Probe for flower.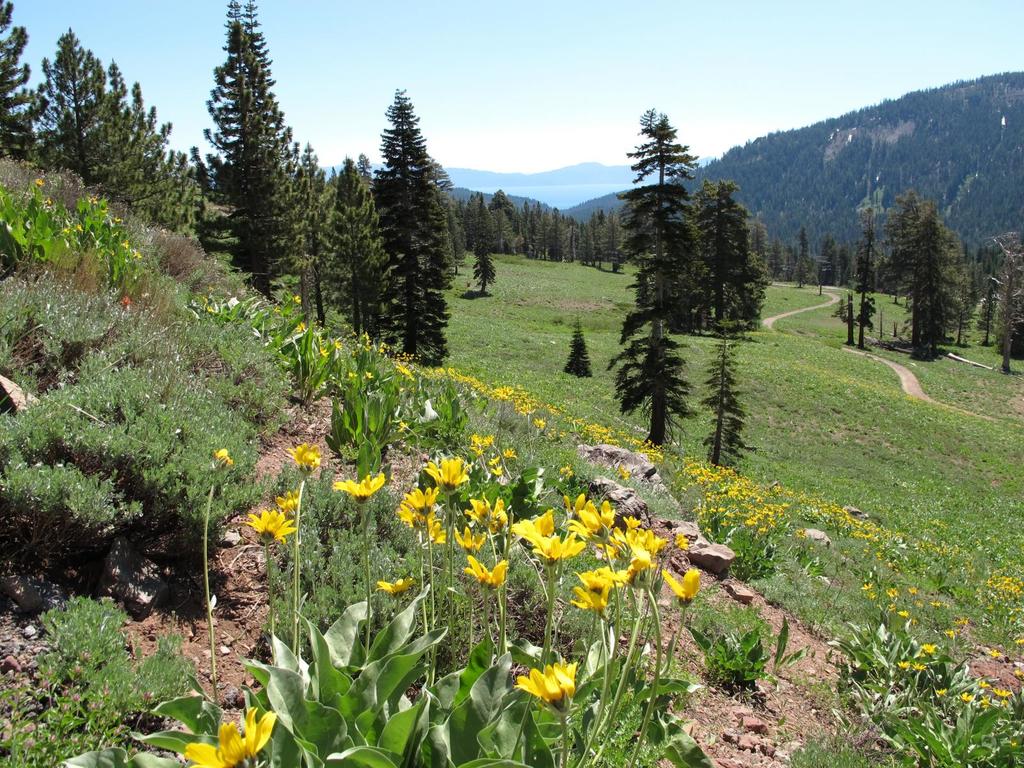
Probe result: 988, 650, 1005, 660.
